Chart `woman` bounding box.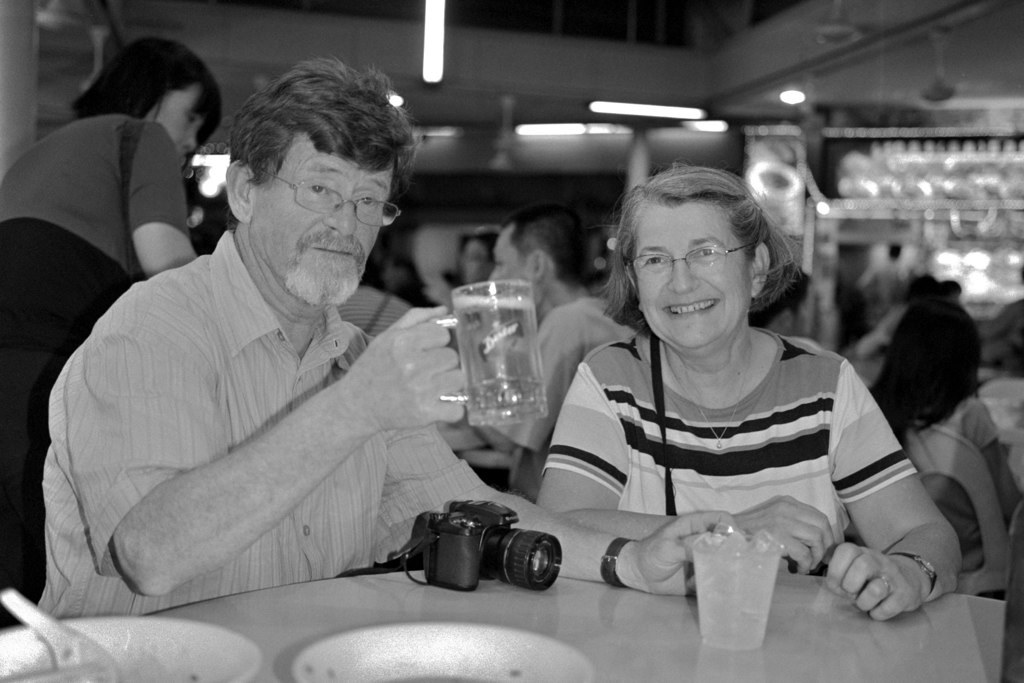
Charted: {"x1": 866, "y1": 295, "x2": 1023, "y2": 571}.
